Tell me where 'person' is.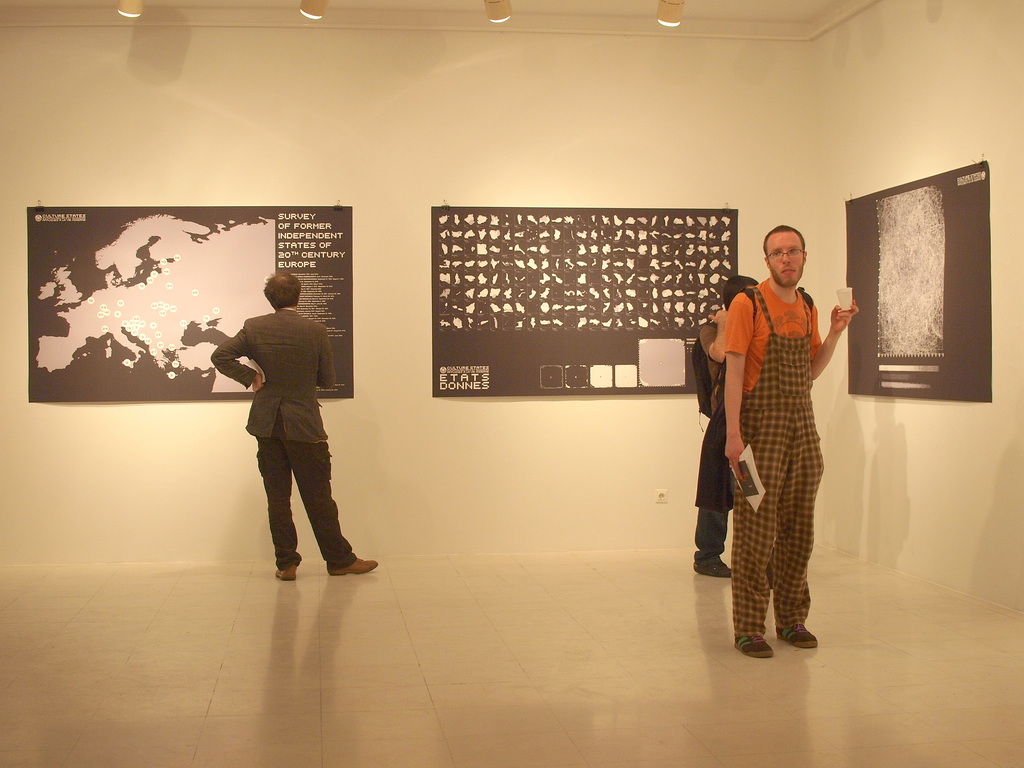
'person' is at bbox(684, 274, 763, 577).
